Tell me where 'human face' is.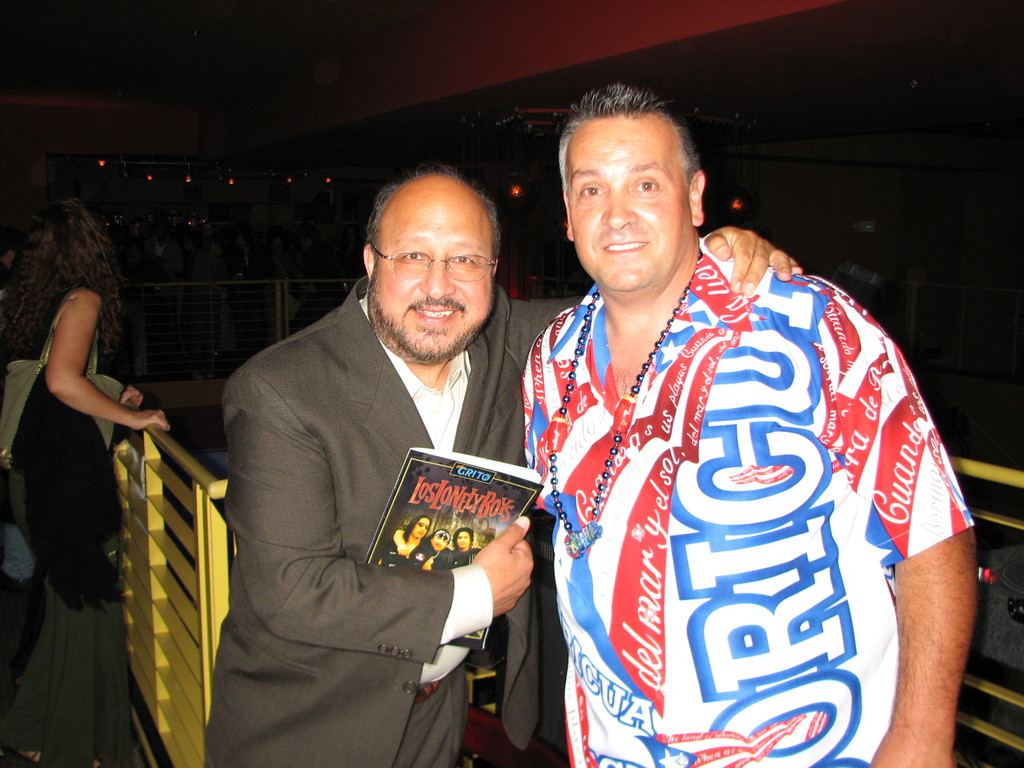
'human face' is at <region>410, 516, 428, 541</region>.
